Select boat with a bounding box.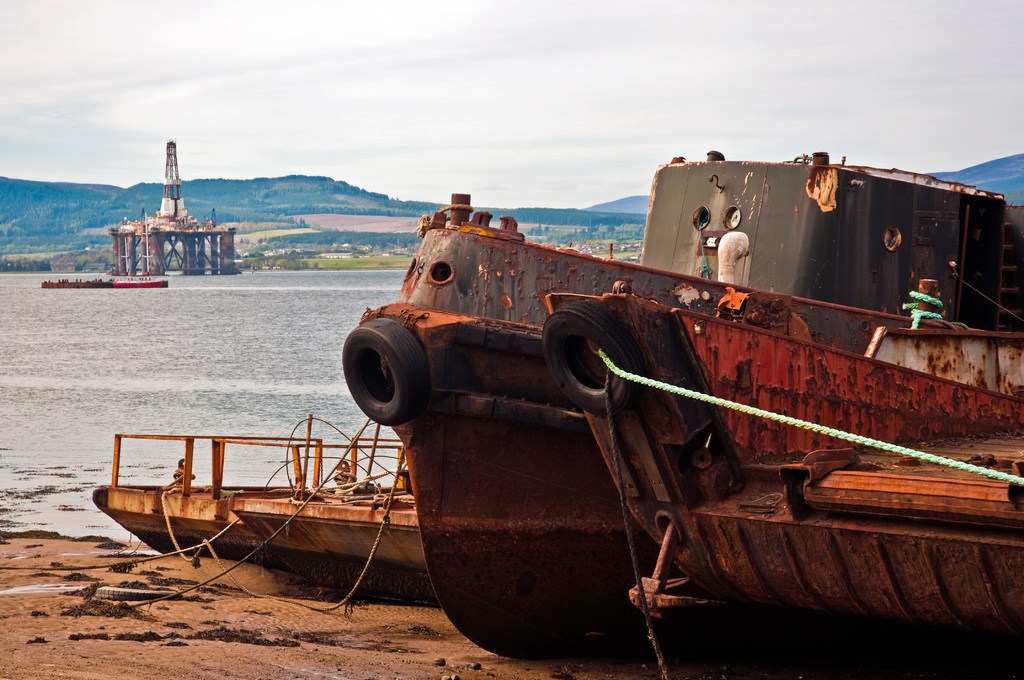
box=[84, 430, 423, 596].
